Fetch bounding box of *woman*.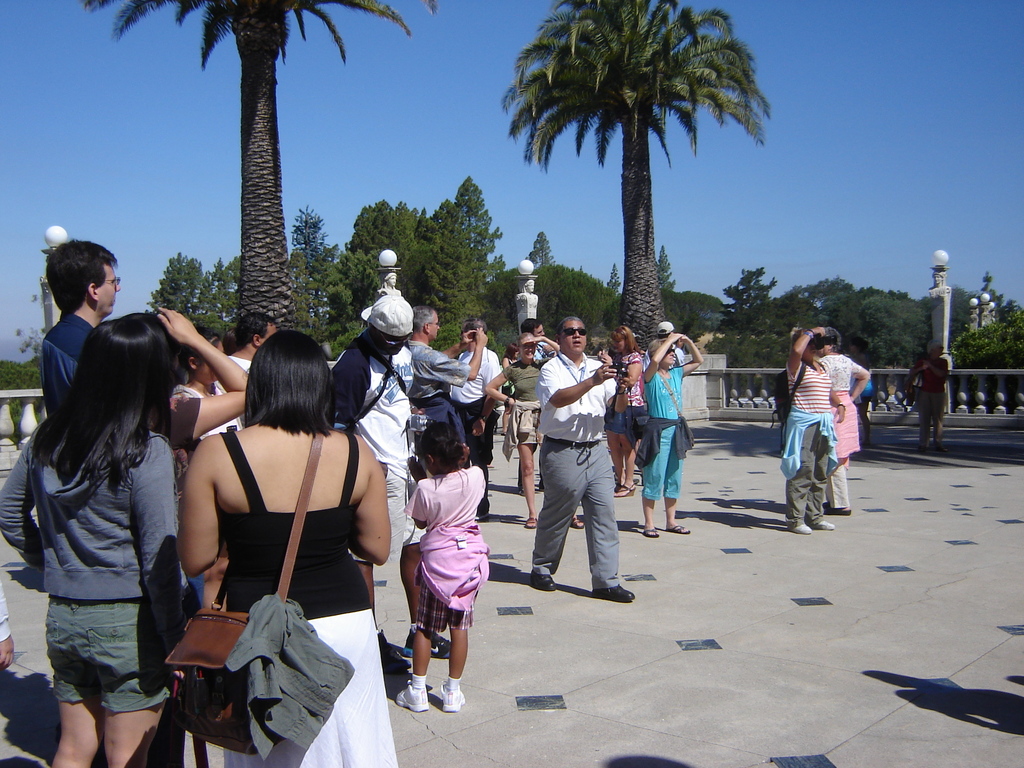
Bbox: Rect(172, 327, 246, 611).
